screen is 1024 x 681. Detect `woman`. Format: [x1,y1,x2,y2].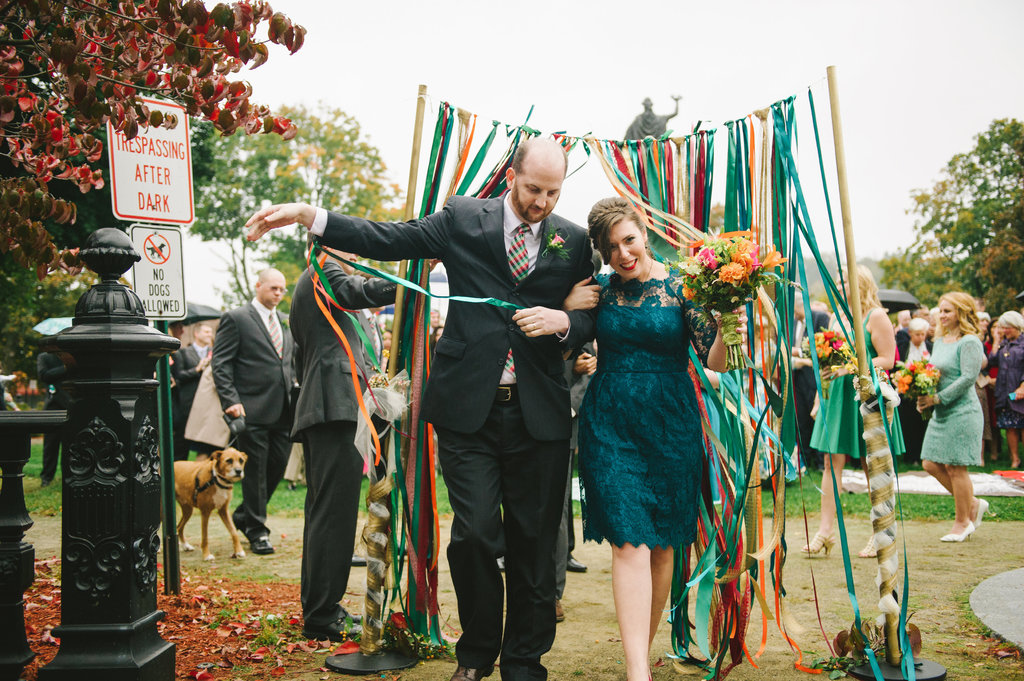
[915,291,989,541].
